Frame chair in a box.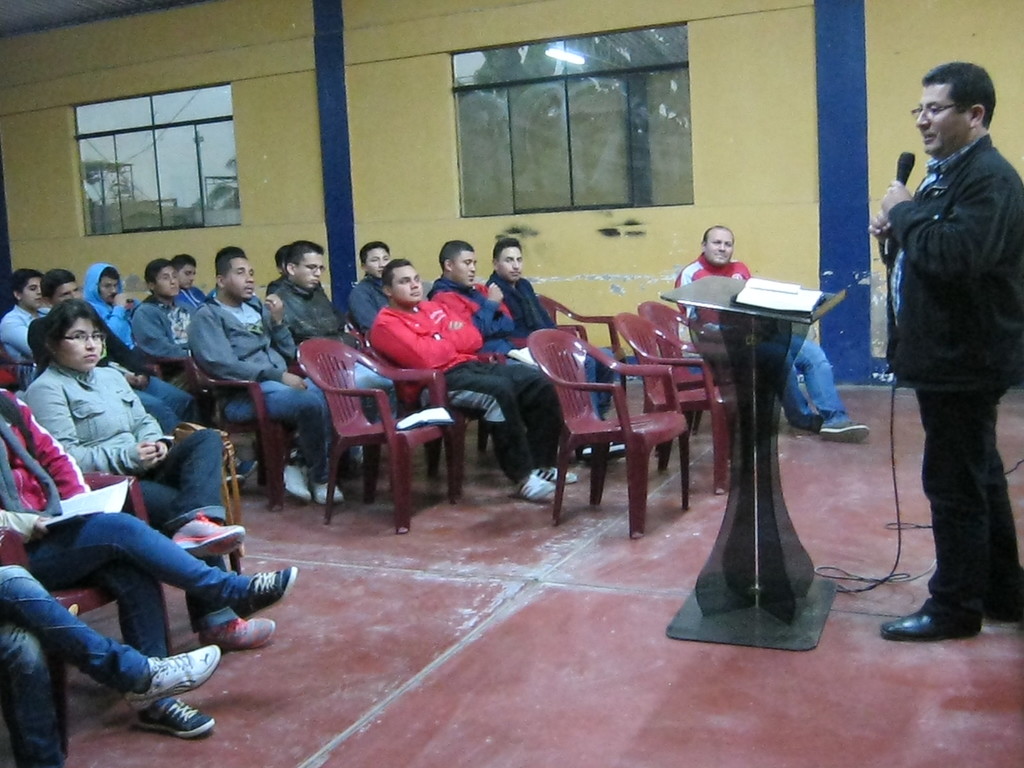
{"left": 625, "top": 294, "right": 732, "bottom": 455}.
